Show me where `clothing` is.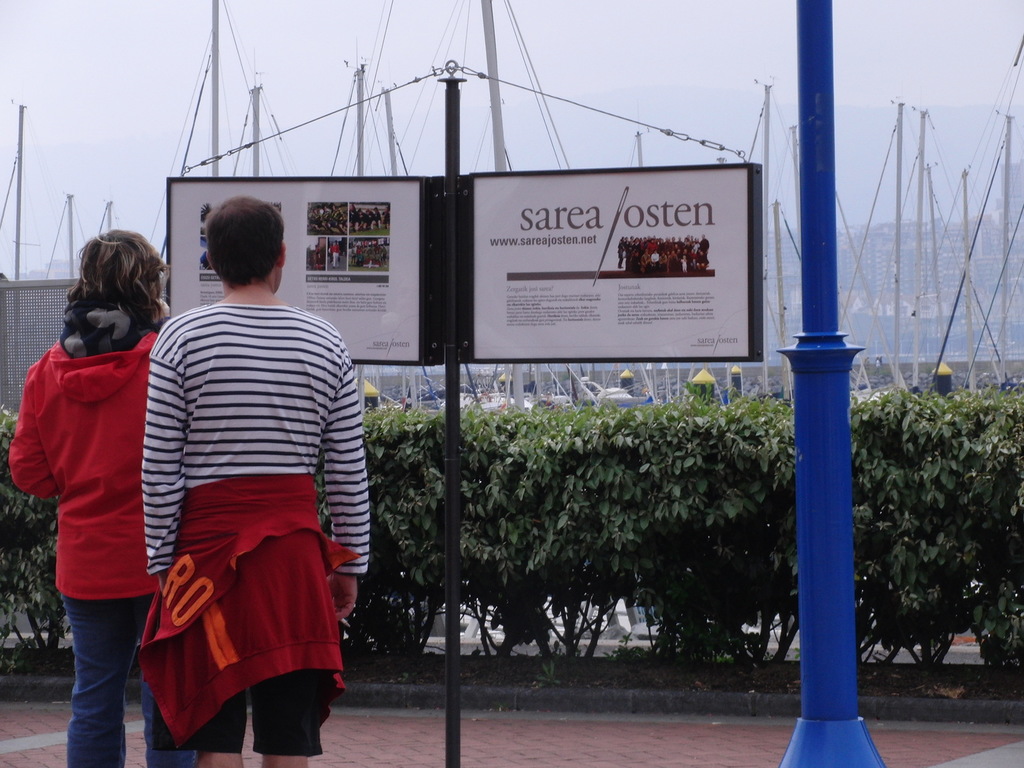
`clothing` is at l=7, t=303, r=200, b=767.
